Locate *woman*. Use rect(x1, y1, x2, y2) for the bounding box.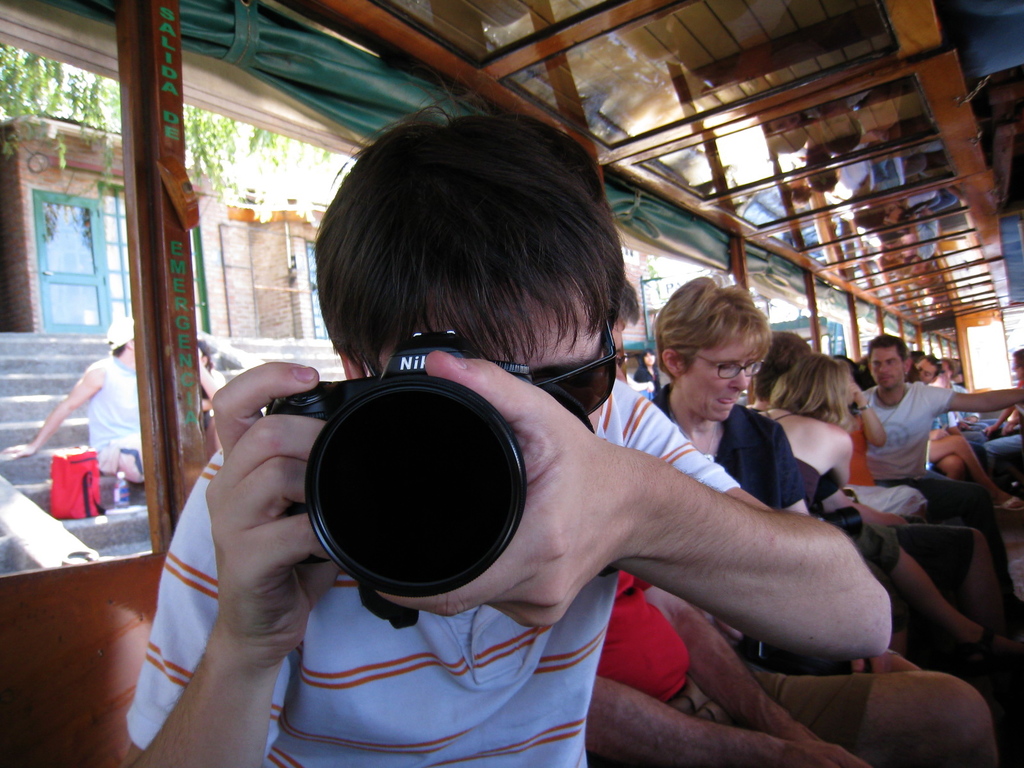
rect(902, 362, 1023, 512).
